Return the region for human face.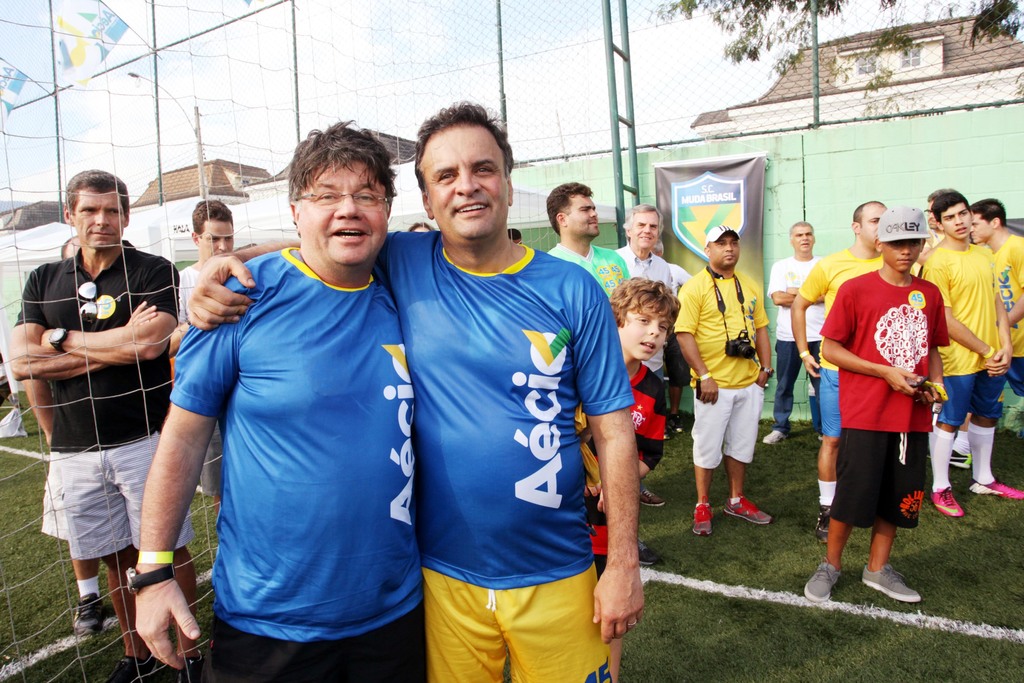
[left=566, top=199, right=598, bottom=242].
